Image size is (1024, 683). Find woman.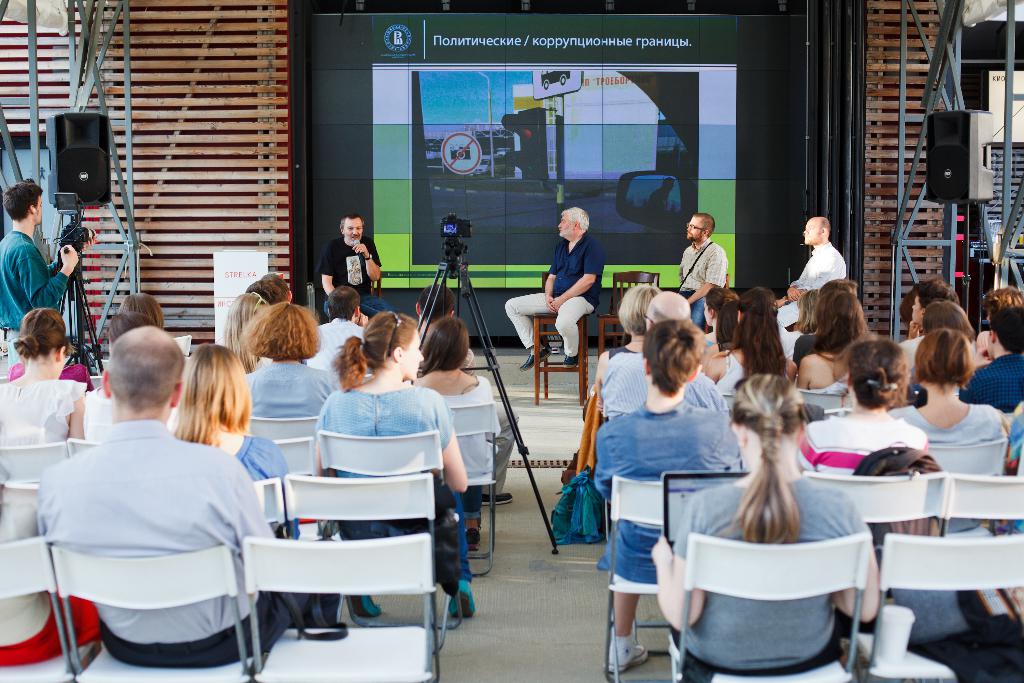
box(405, 317, 499, 484).
